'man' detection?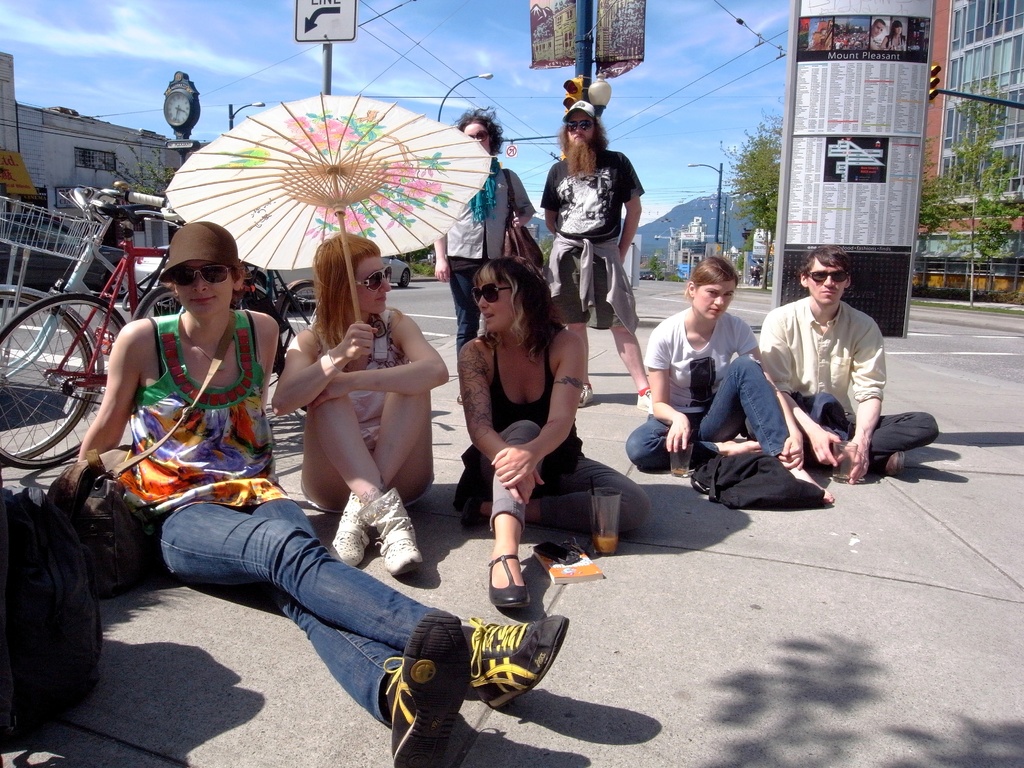
bbox=(870, 18, 888, 52)
